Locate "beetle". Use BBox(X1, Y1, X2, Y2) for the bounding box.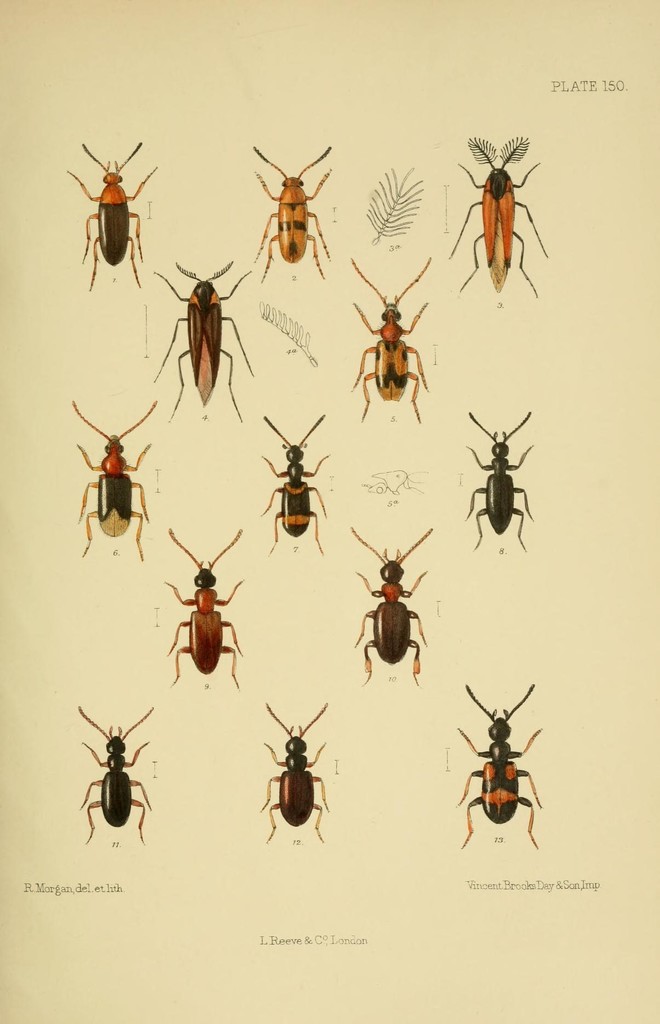
BBox(466, 405, 527, 547).
